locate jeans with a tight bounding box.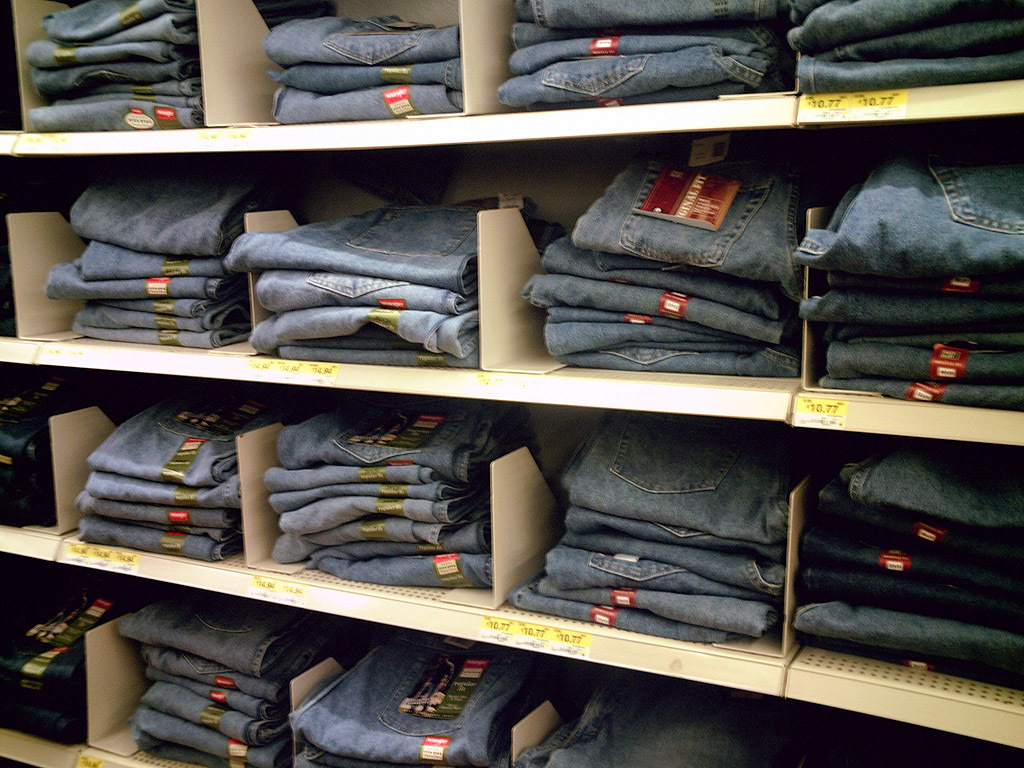
(left=114, top=588, right=319, bottom=677).
